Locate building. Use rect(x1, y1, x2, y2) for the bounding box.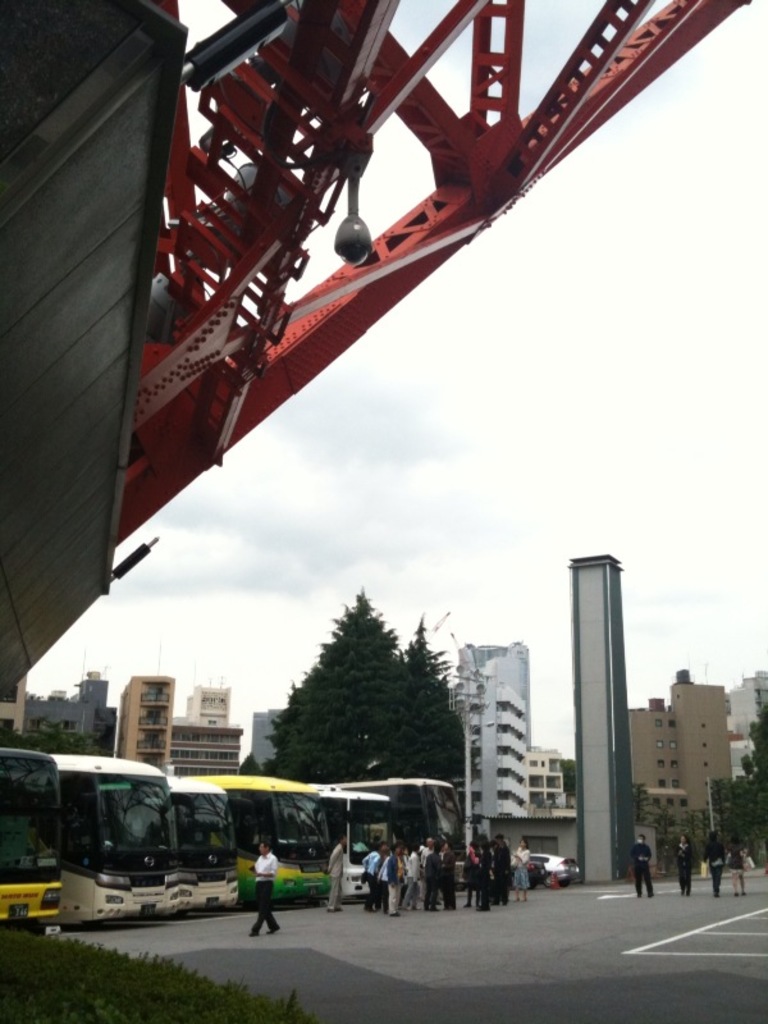
rect(116, 678, 174, 777).
